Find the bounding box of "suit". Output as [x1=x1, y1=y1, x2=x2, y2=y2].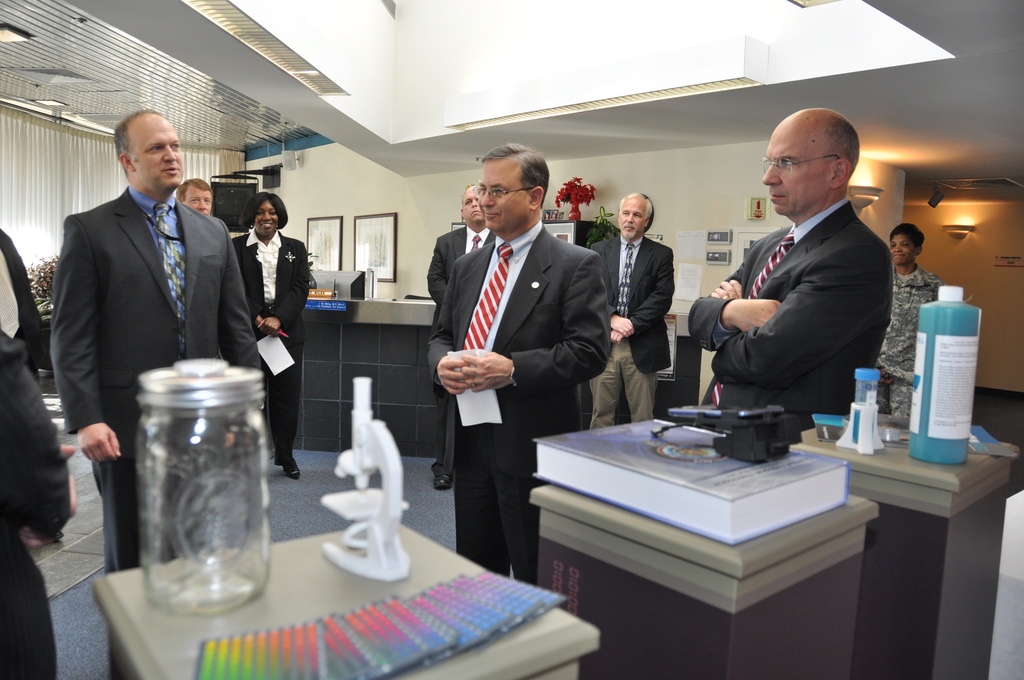
[x1=591, y1=236, x2=678, y2=432].
